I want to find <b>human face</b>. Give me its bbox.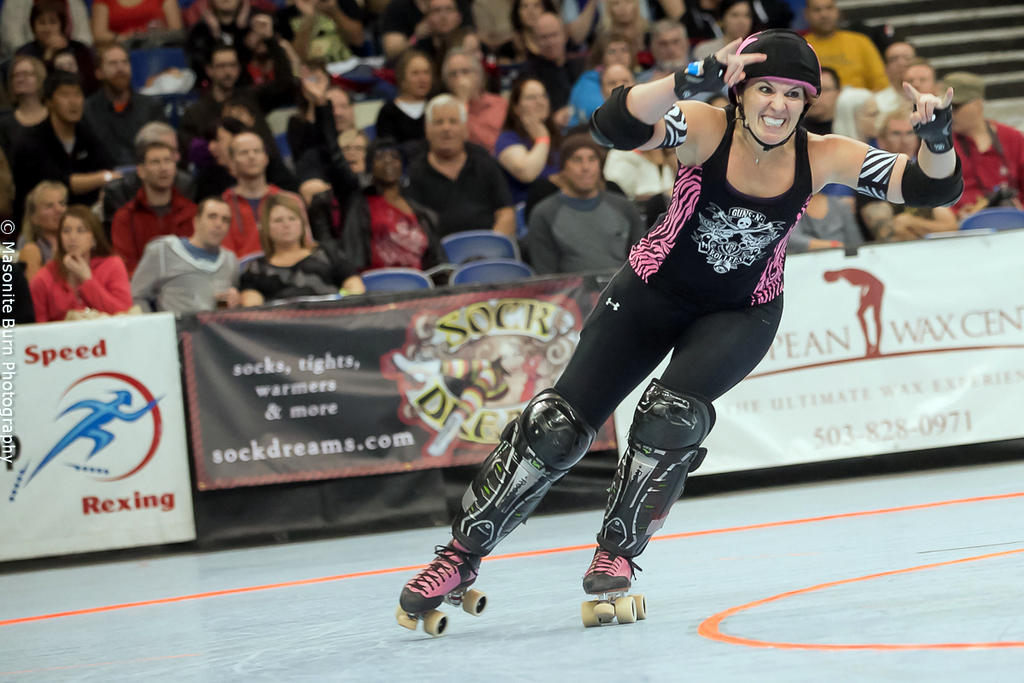
pyautogui.locateOnScreen(37, 188, 67, 231).
